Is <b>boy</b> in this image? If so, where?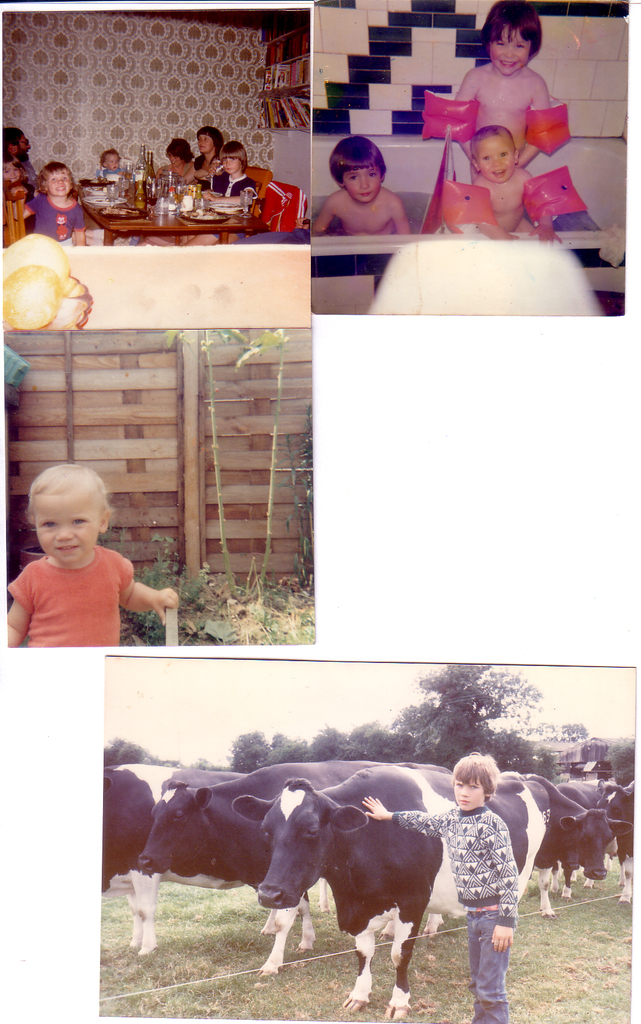
Yes, at (454, 0, 571, 180).
